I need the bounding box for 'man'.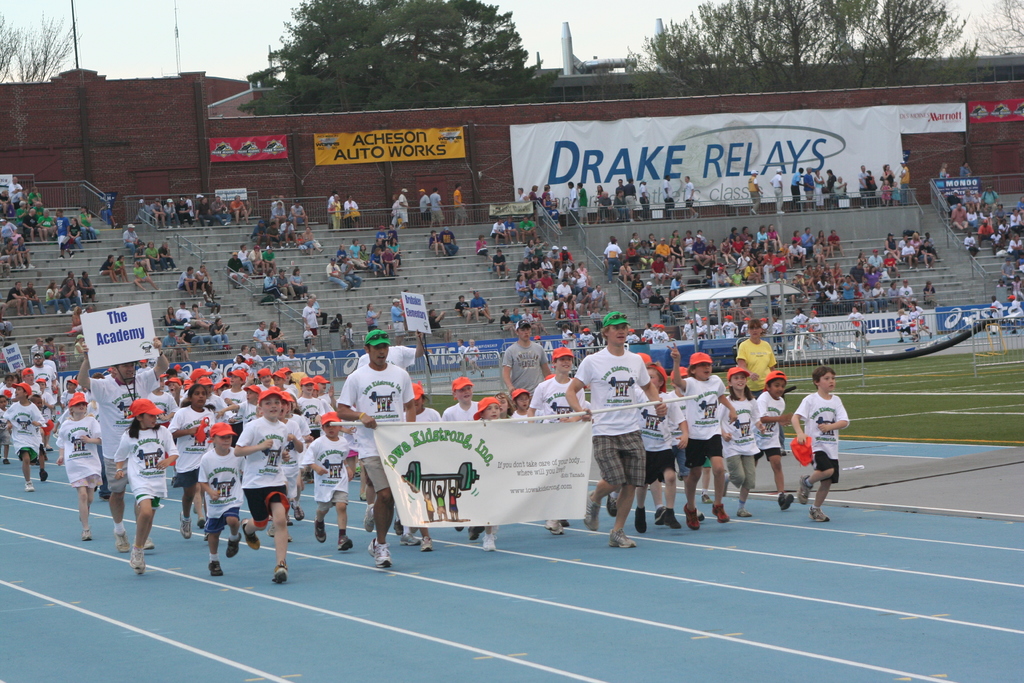
Here it is: 458,295,485,325.
